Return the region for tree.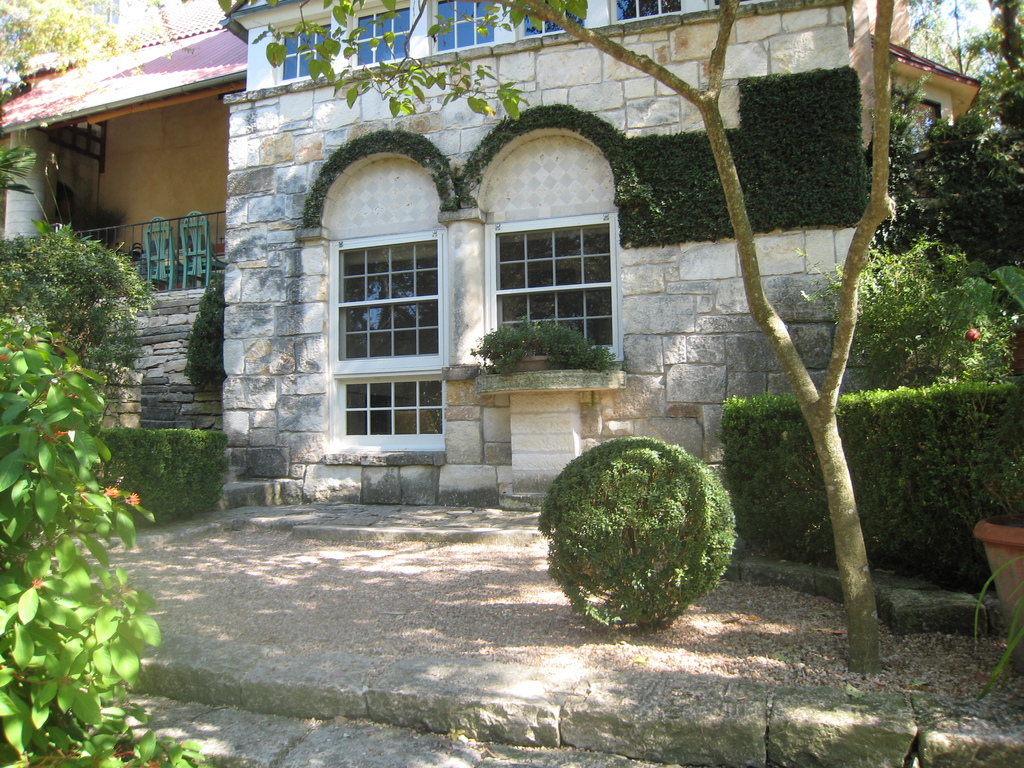
[x1=265, y1=0, x2=896, y2=674].
